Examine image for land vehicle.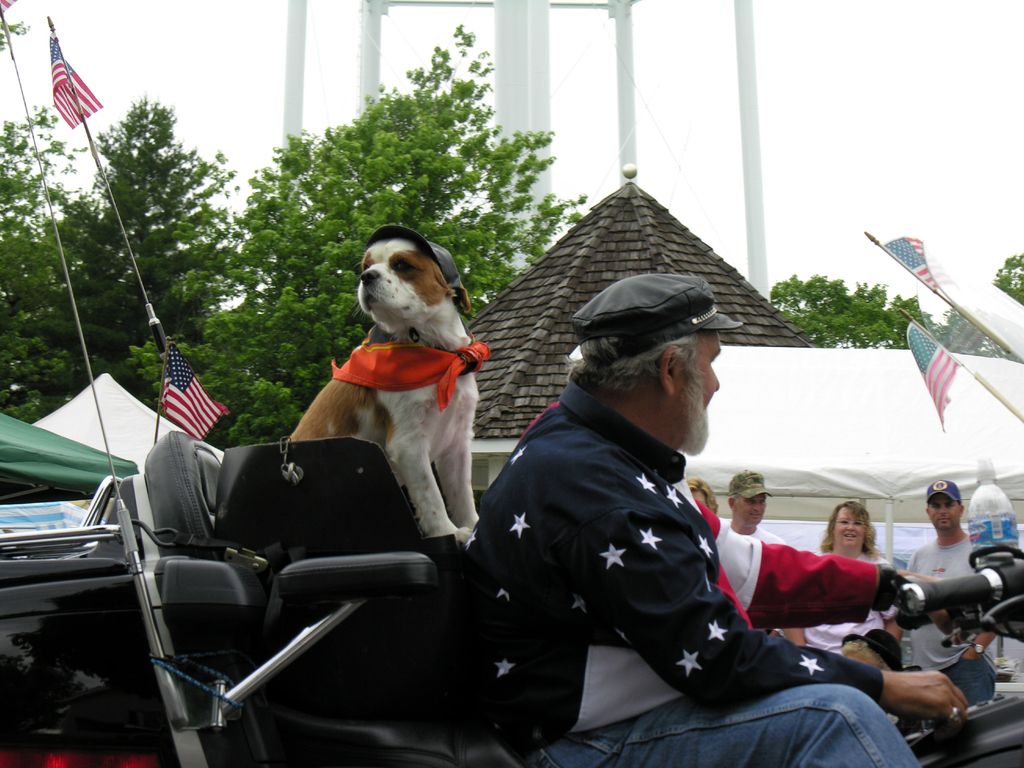
Examination result: left=0, top=423, right=1023, bottom=767.
